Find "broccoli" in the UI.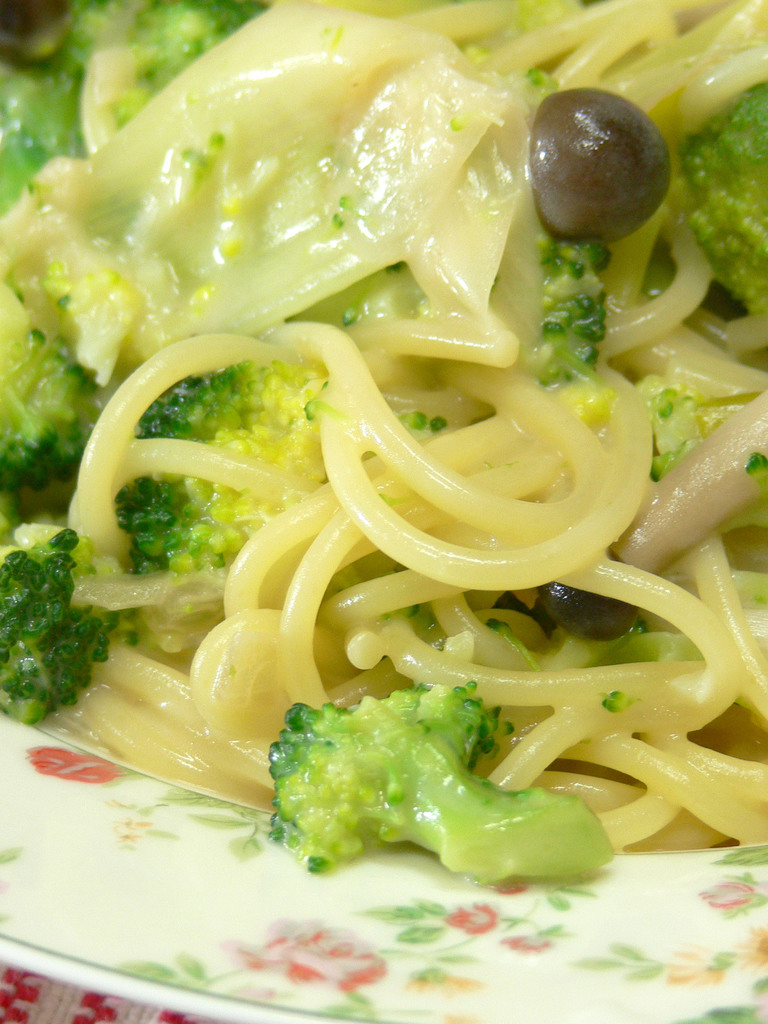
UI element at [0, 6, 106, 207].
